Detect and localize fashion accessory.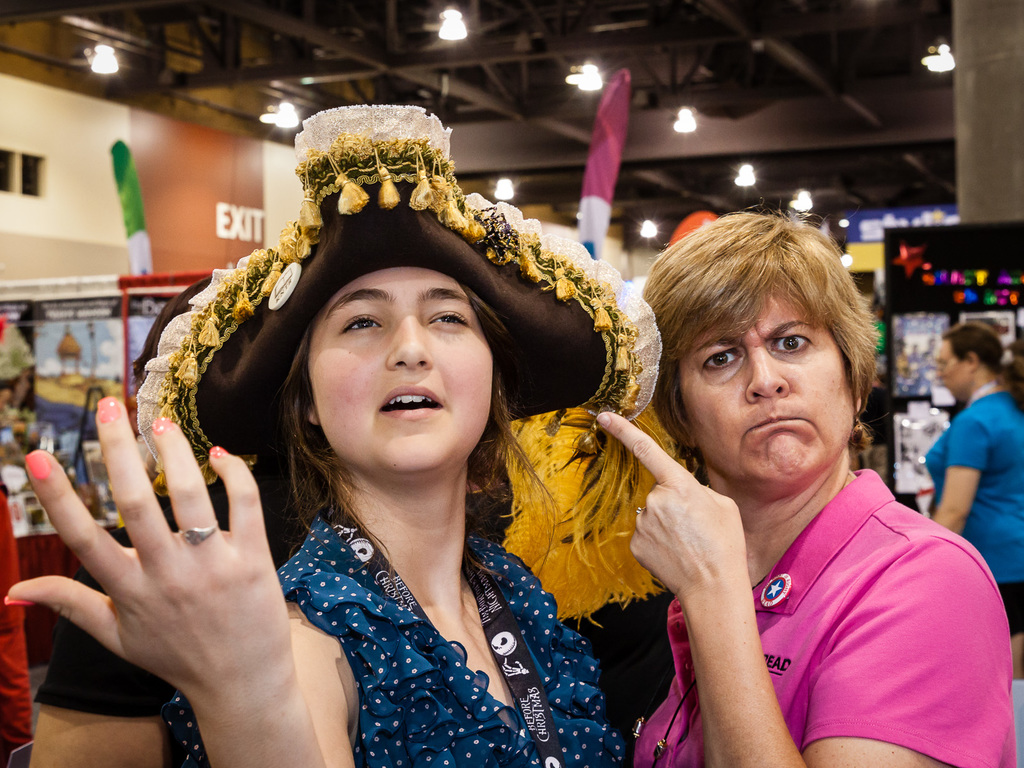
Localized at [left=175, top=523, right=220, bottom=547].
